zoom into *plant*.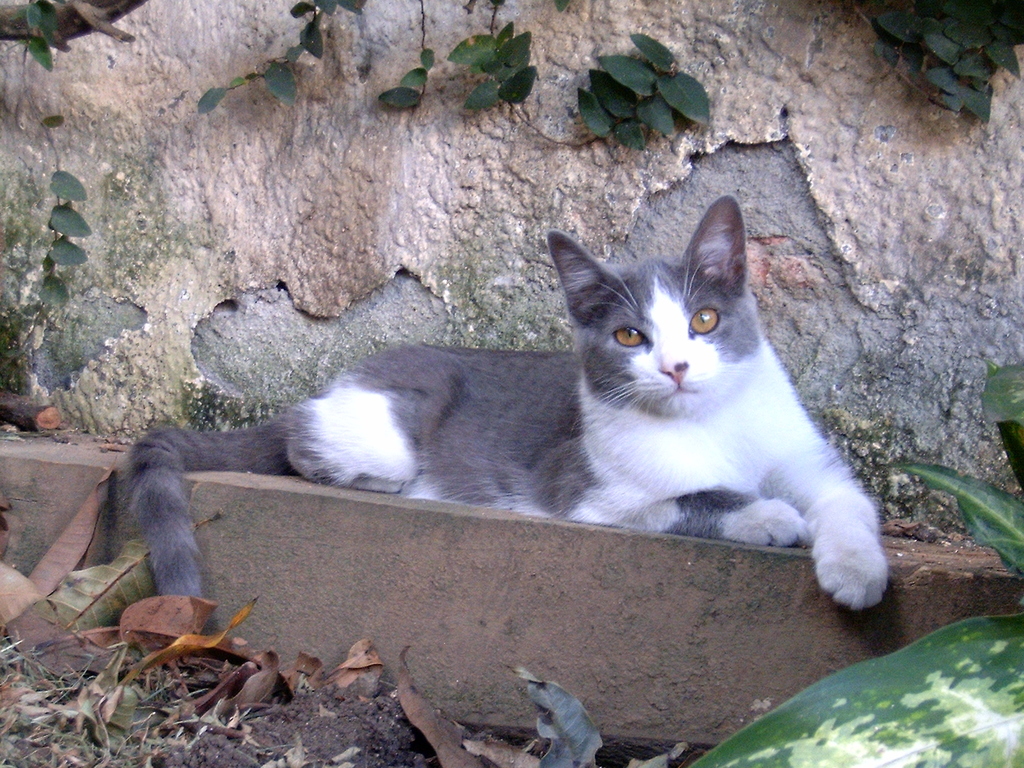
Zoom target: l=690, t=368, r=1023, b=767.
